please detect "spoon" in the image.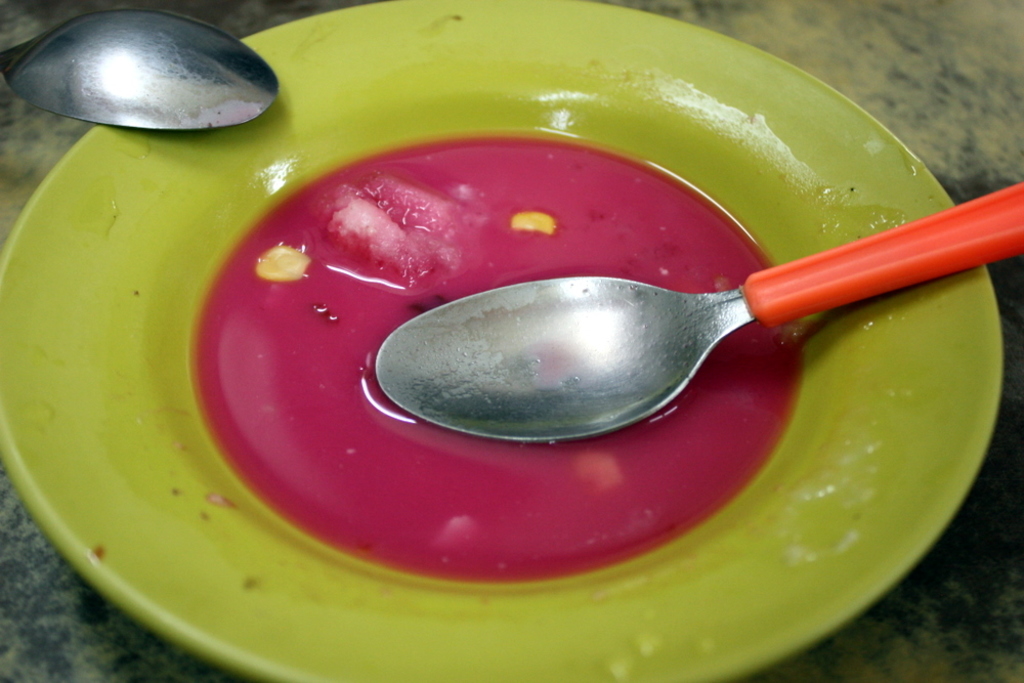
(372,184,1023,442).
